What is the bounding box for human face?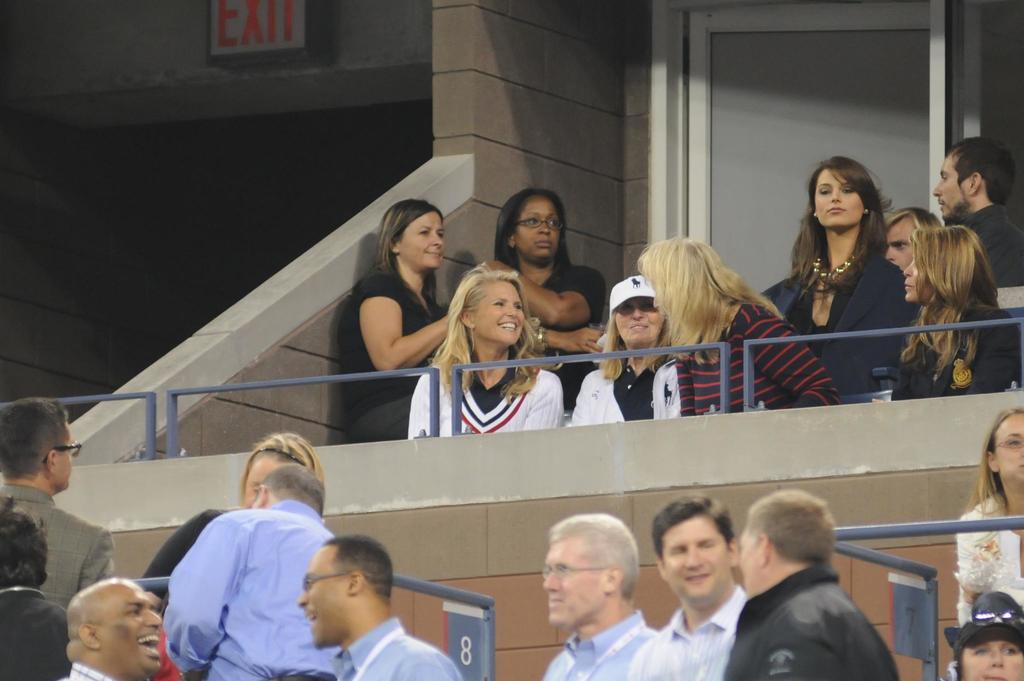
396 212 445 274.
